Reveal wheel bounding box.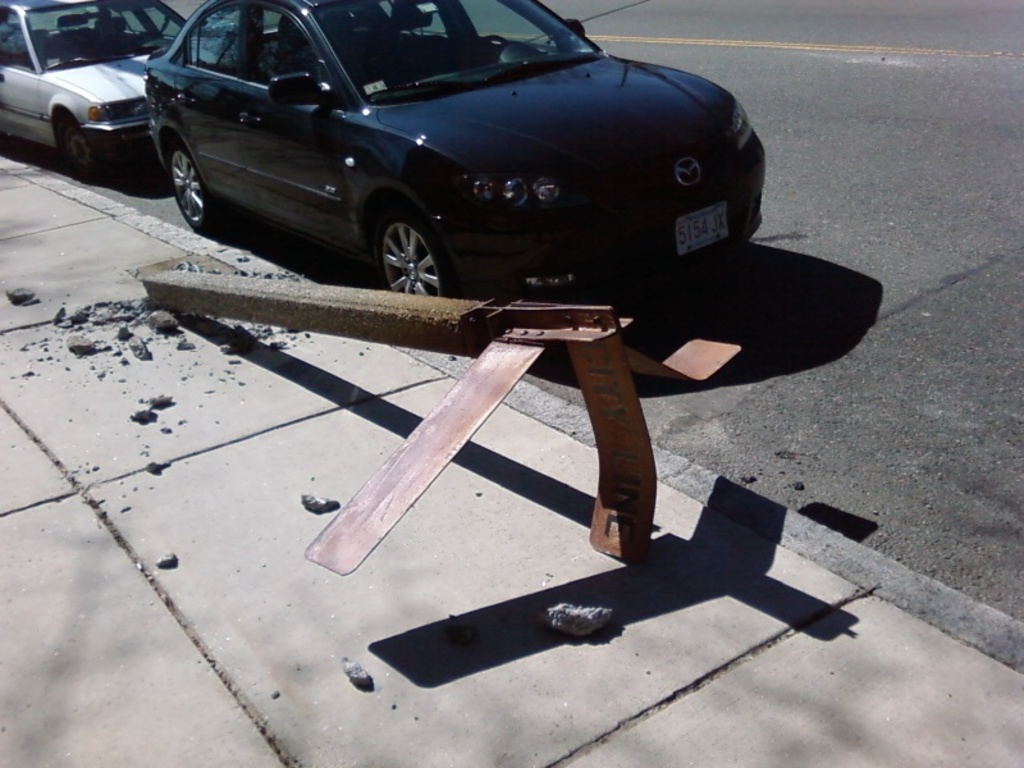
Revealed: 361/198/449/287.
